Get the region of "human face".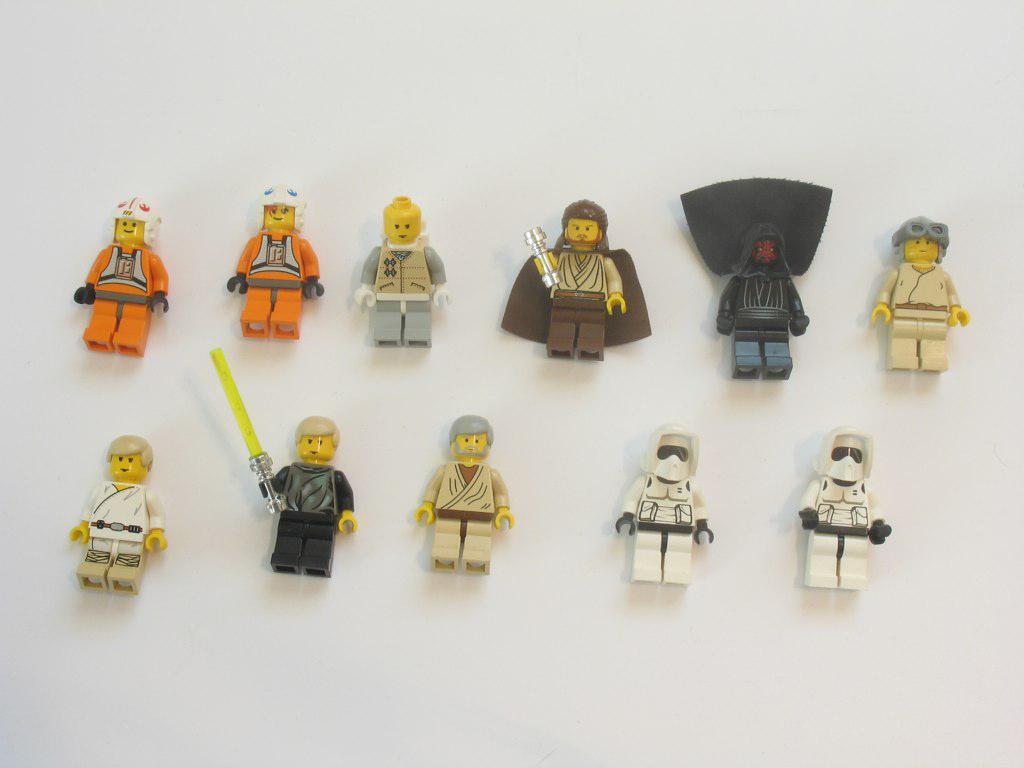
bbox=(455, 433, 490, 459).
